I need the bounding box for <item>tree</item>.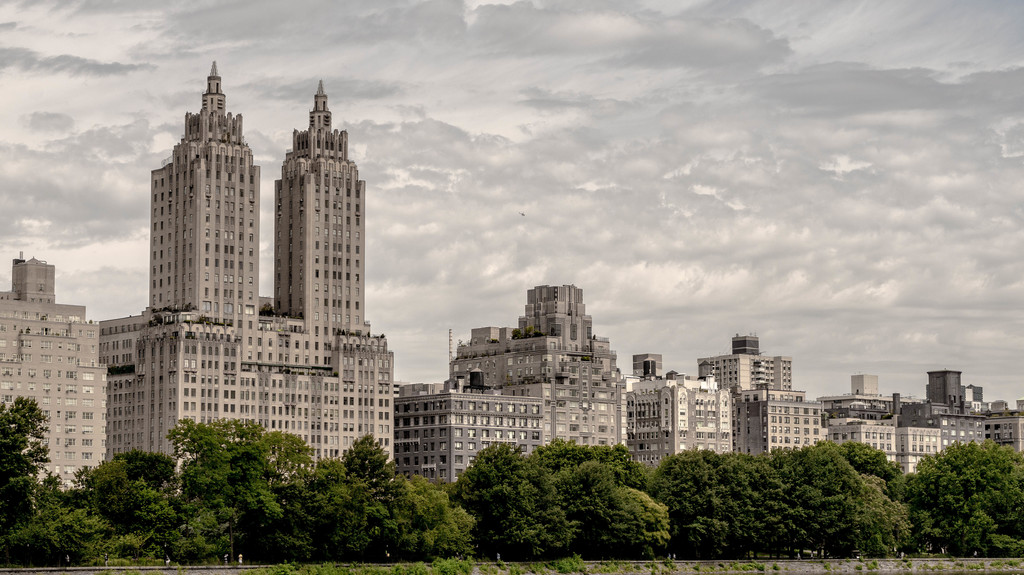
Here it is: x1=168, y1=413, x2=289, y2=556.
